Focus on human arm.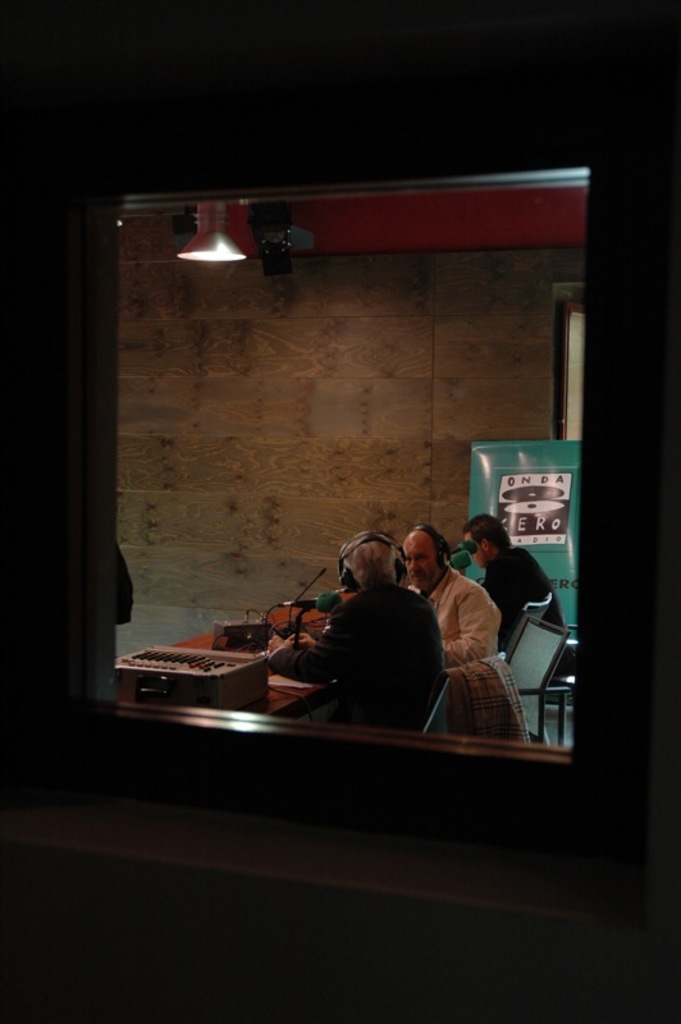
Focused at BBox(288, 631, 319, 652).
